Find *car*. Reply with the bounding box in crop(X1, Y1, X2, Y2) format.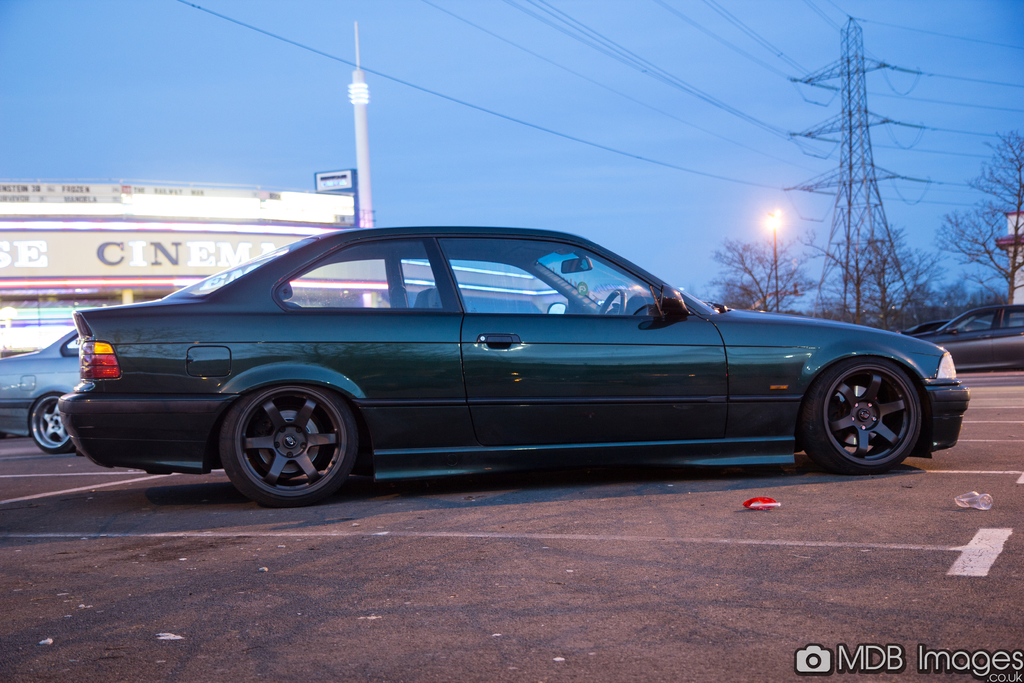
crop(20, 223, 987, 509).
